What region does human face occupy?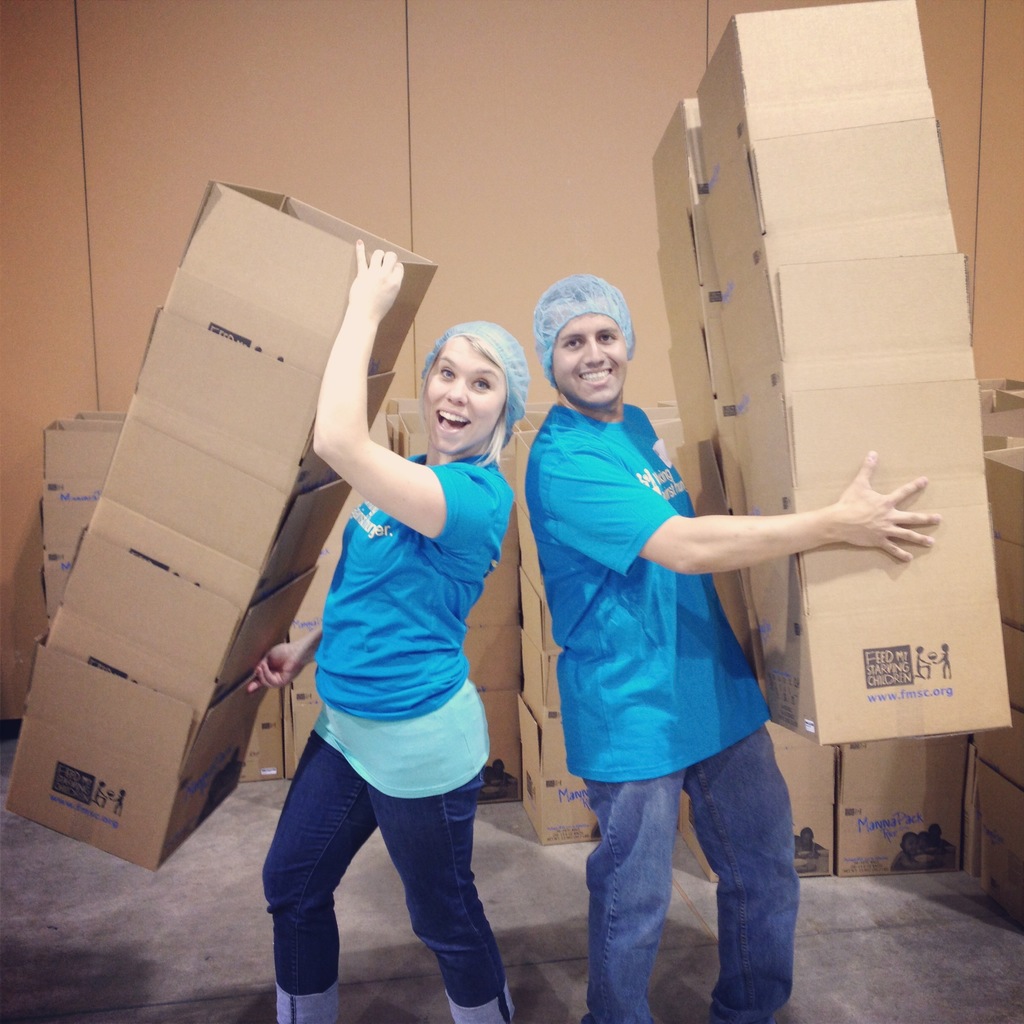
[419,340,502,458].
